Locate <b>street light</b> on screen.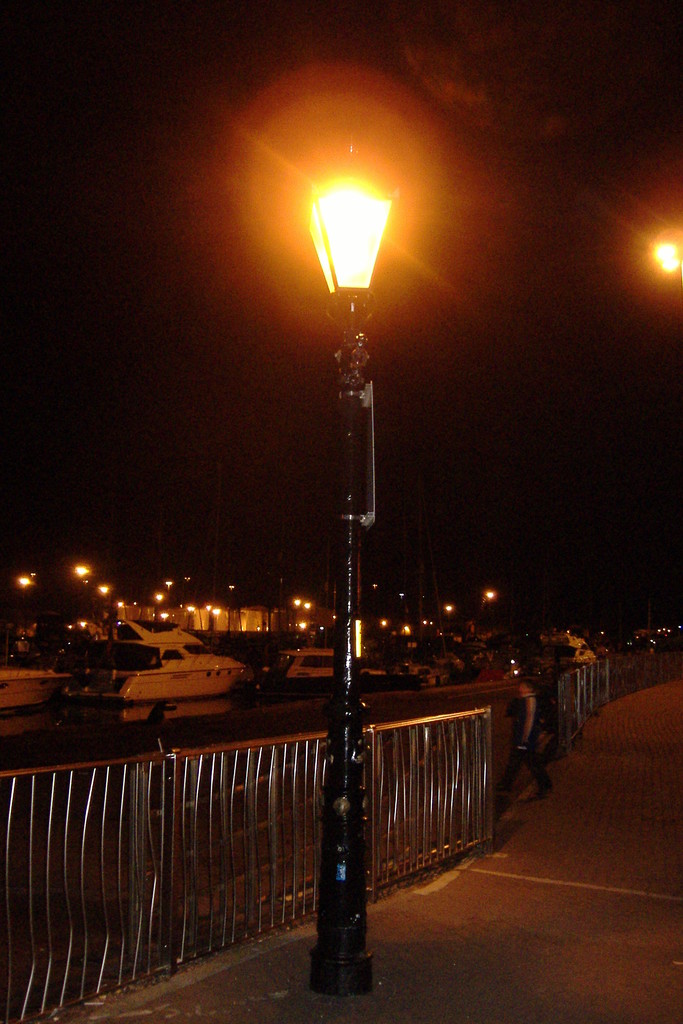
On screen at (left=311, top=181, right=393, bottom=985).
